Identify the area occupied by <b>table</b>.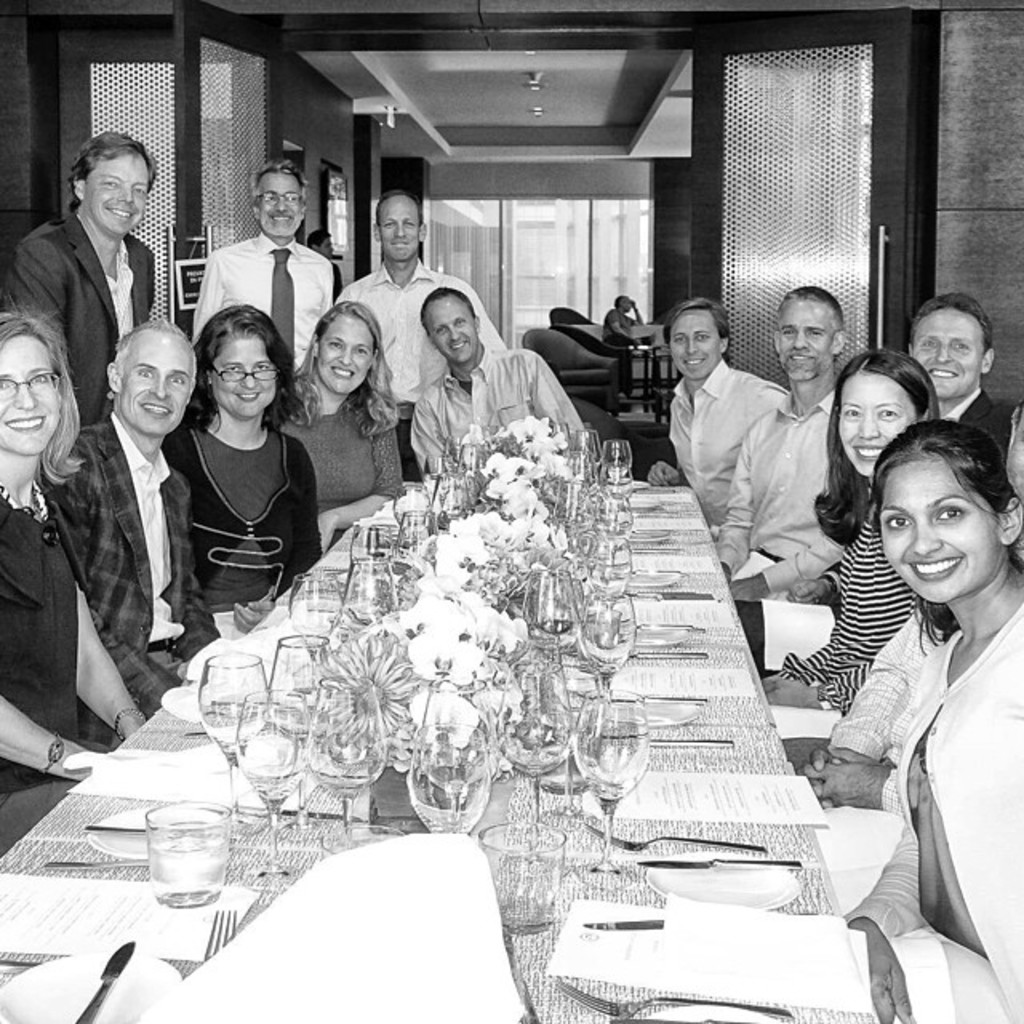
Area: rect(43, 397, 941, 990).
